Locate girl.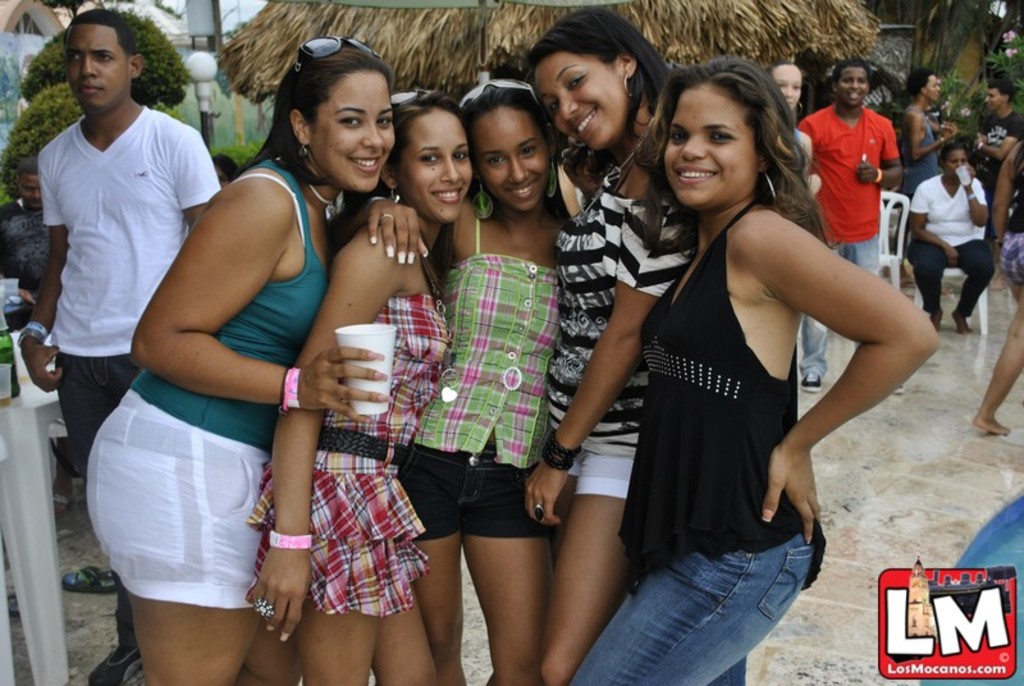
Bounding box: locate(974, 134, 1023, 431).
